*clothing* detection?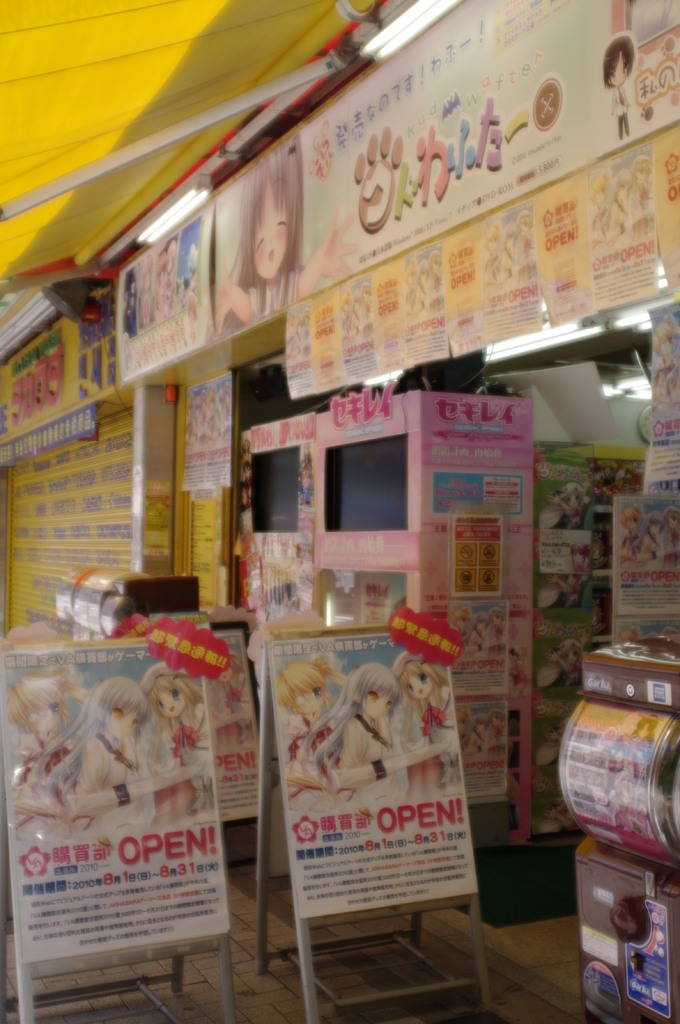
locate(65, 734, 157, 832)
